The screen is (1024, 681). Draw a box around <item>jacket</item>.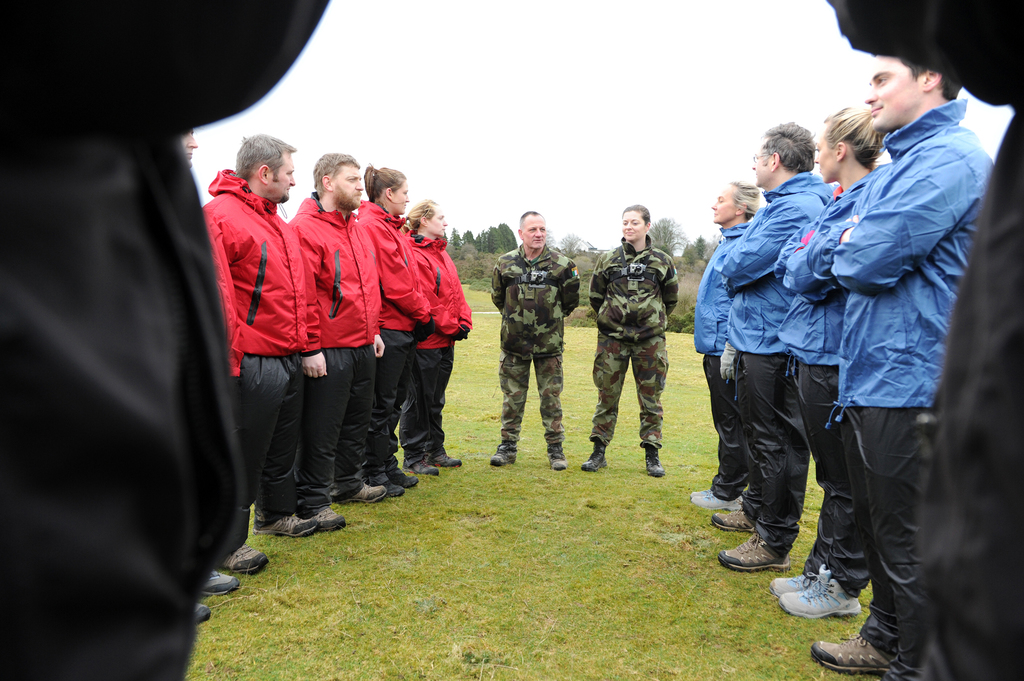
BBox(771, 163, 891, 370).
